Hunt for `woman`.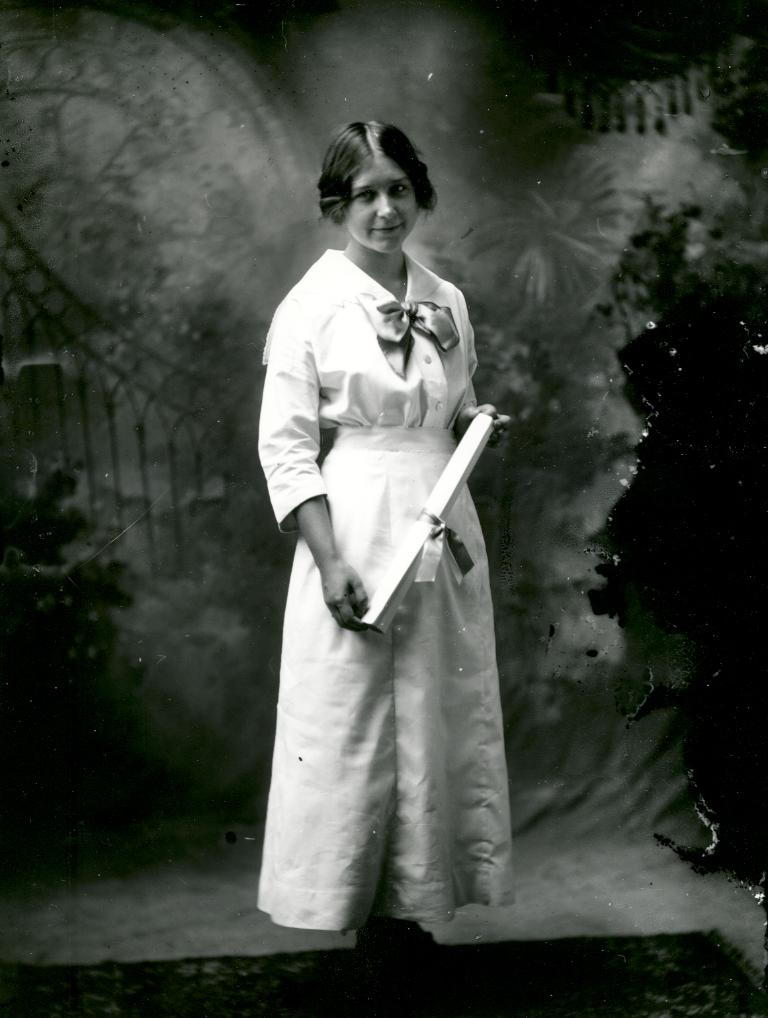
Hunted down at 250/88/527/956.
